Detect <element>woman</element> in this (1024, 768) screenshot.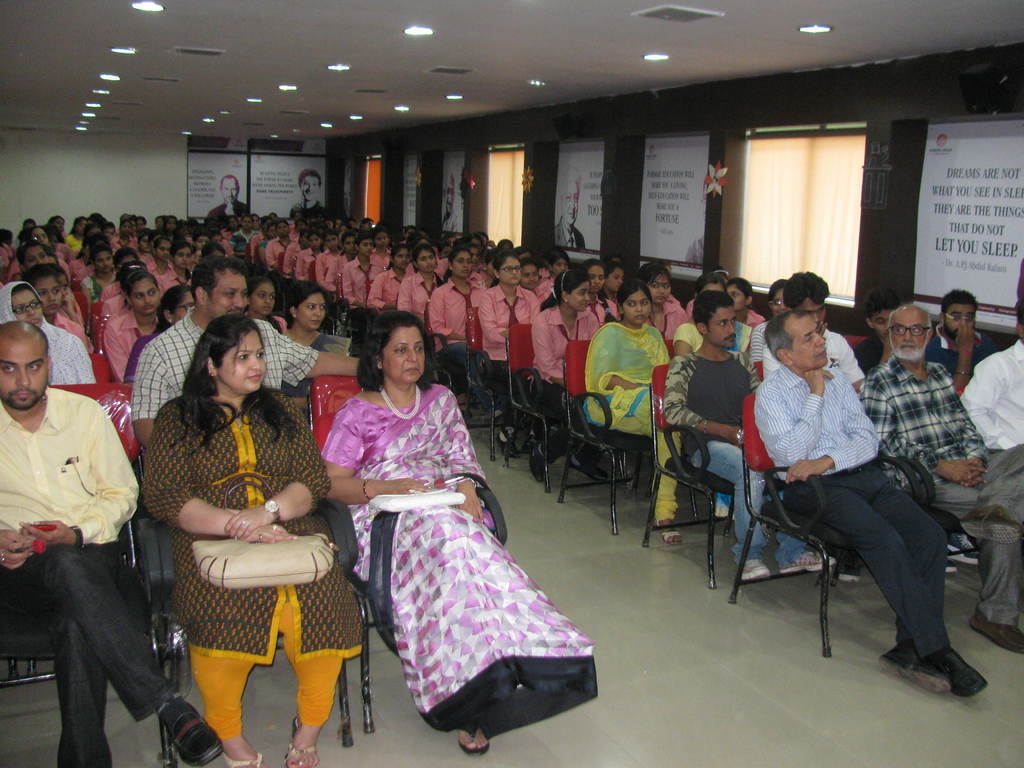
Detection: (439,240,454,261).
